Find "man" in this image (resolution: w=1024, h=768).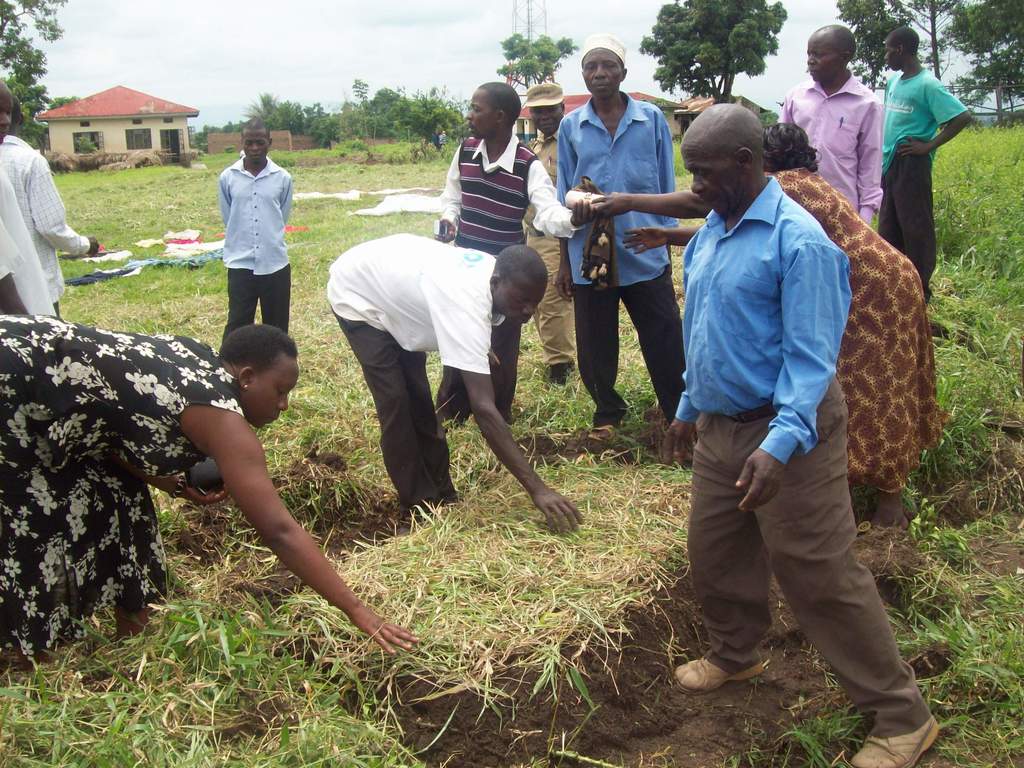
box=[216, 118, 289, 342].
